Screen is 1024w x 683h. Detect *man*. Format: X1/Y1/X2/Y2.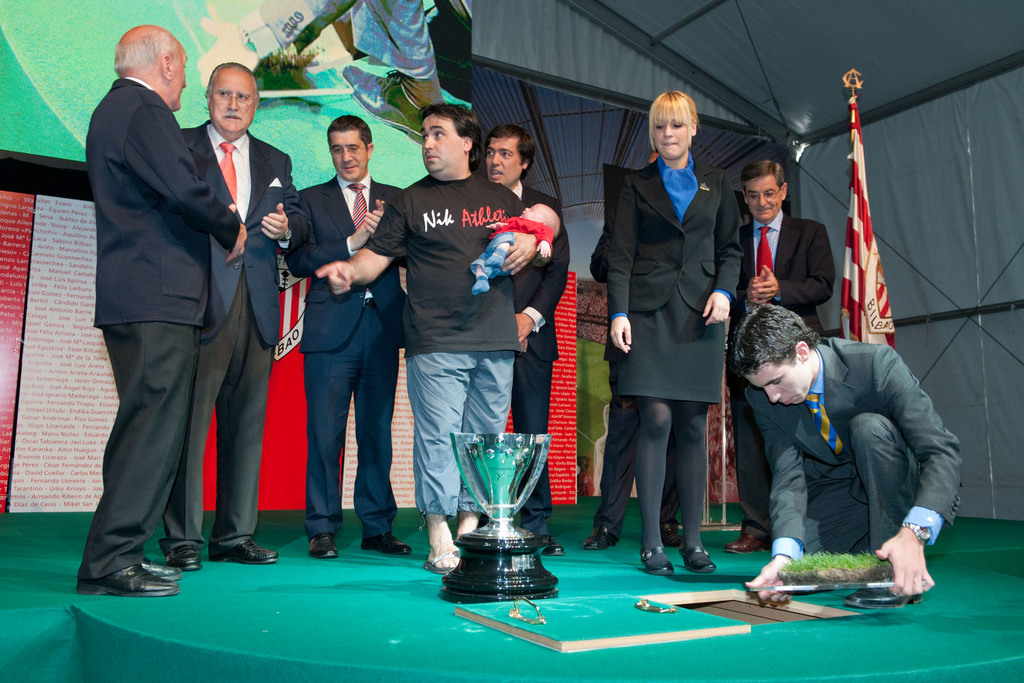
717/160/839/554.
